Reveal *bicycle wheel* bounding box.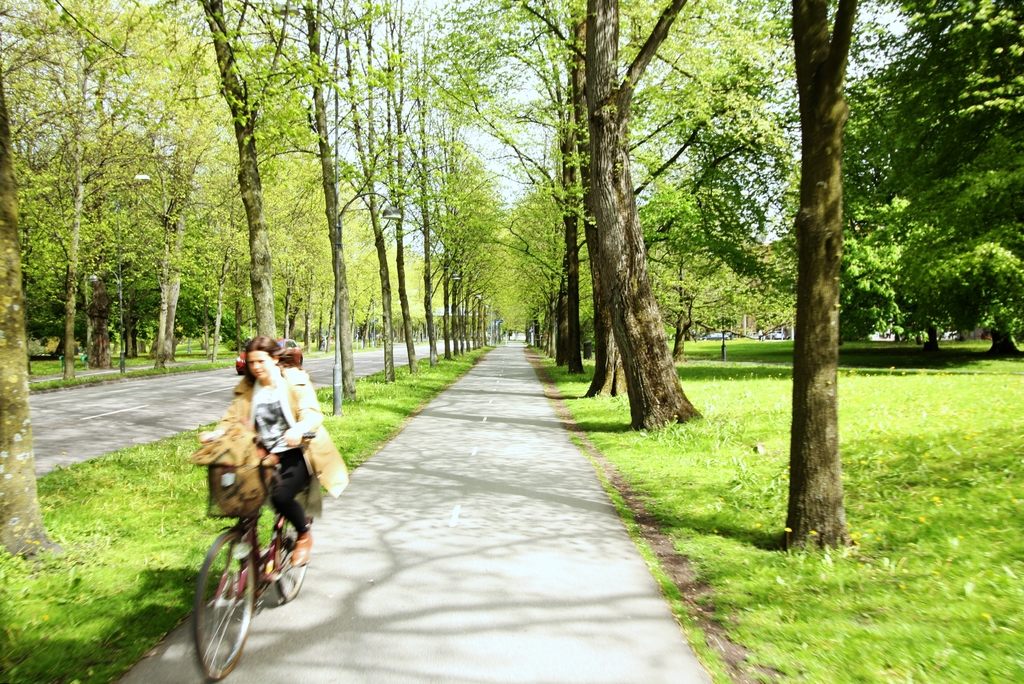
Revealed: left=271, top=511, right=316, bottom=596.
